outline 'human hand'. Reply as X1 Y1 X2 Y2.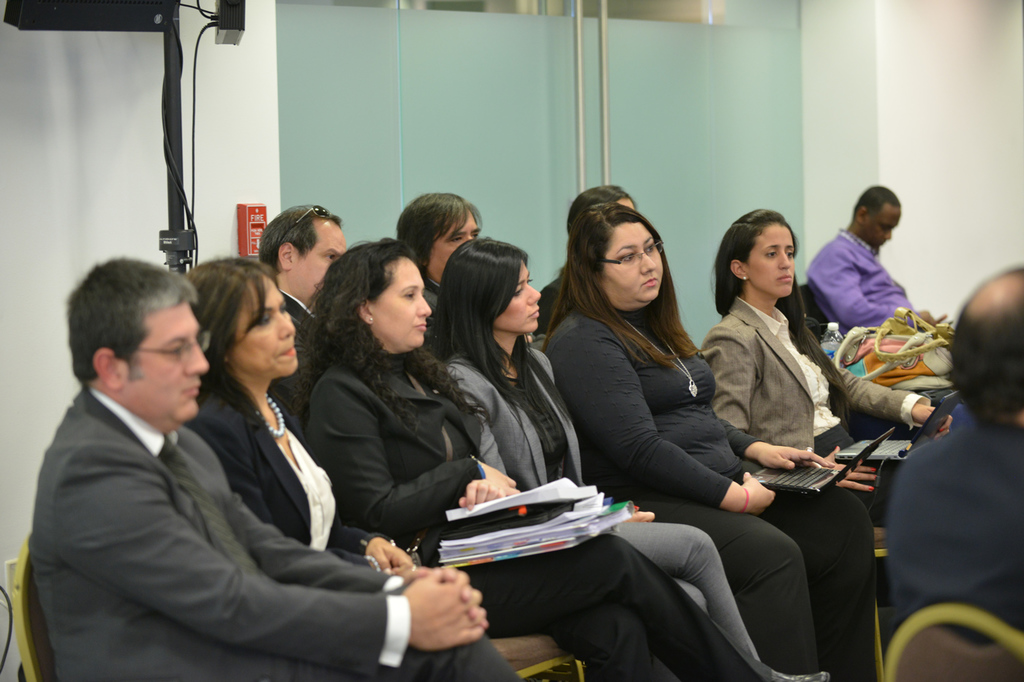
757 442 835 471.
